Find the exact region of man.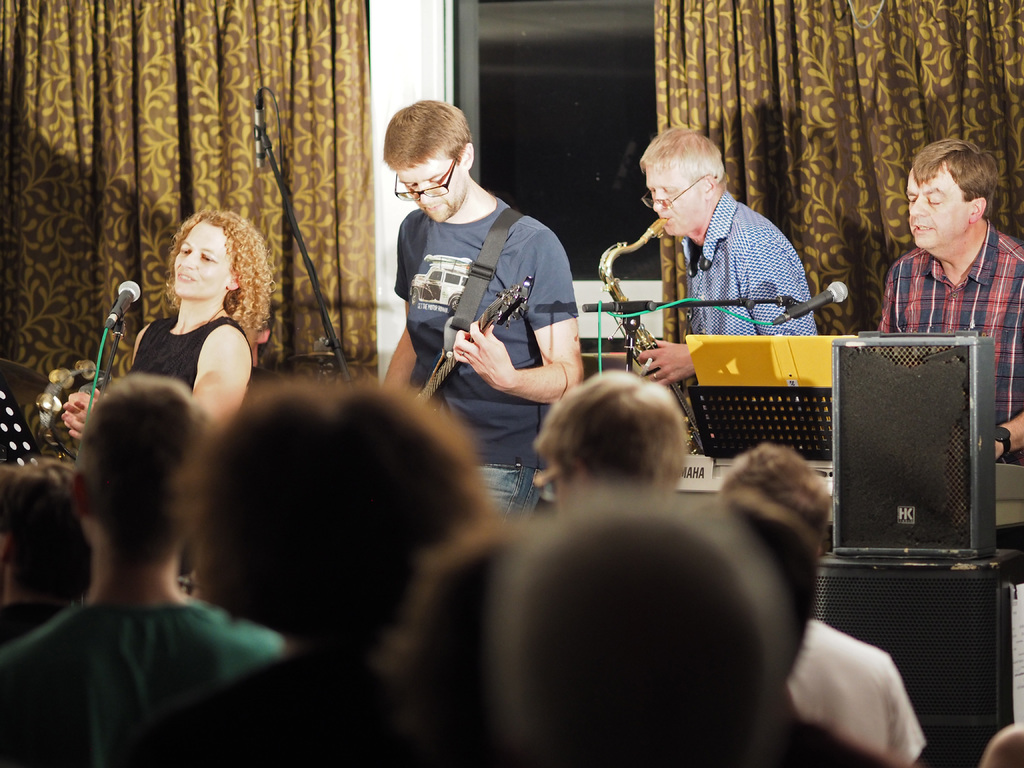
Exact region: detection(717, 444, 924, 767).
